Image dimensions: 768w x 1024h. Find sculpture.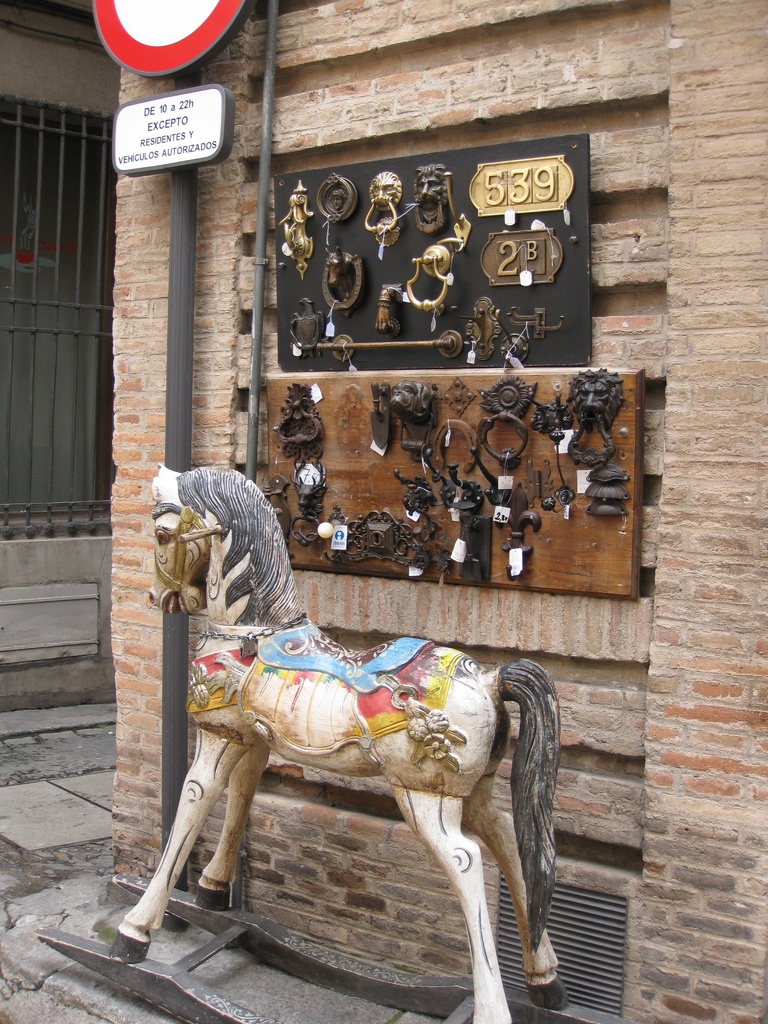
Rect(413, 162, 447, 232).
